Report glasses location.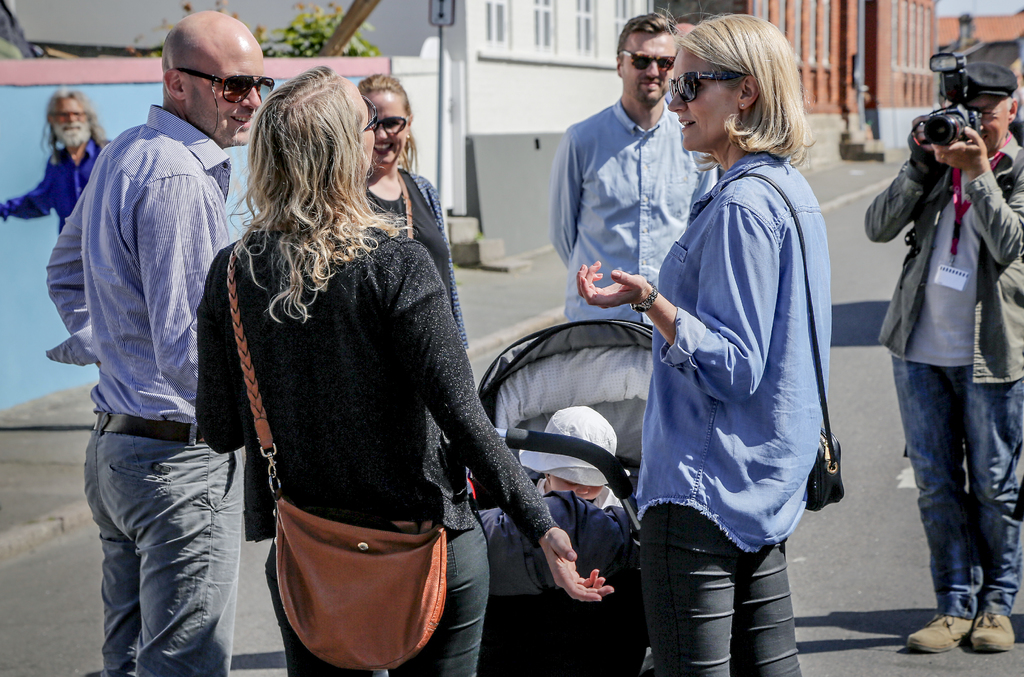
Report: <box>373,113,410,133</box>.
